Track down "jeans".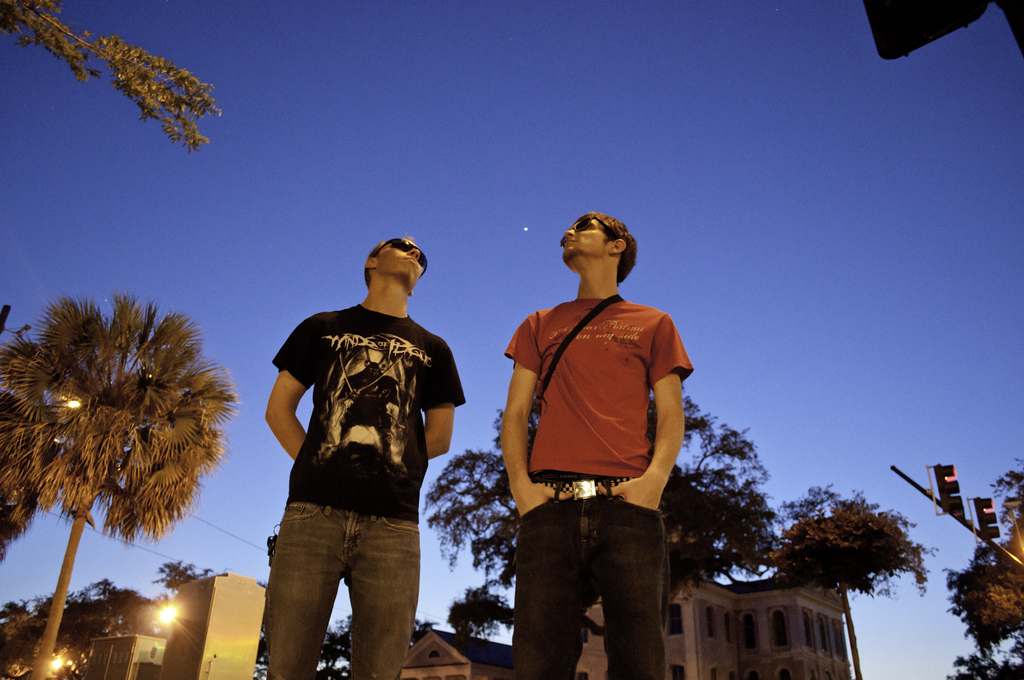
Tracked to box=[250, 499, 432, 679].
